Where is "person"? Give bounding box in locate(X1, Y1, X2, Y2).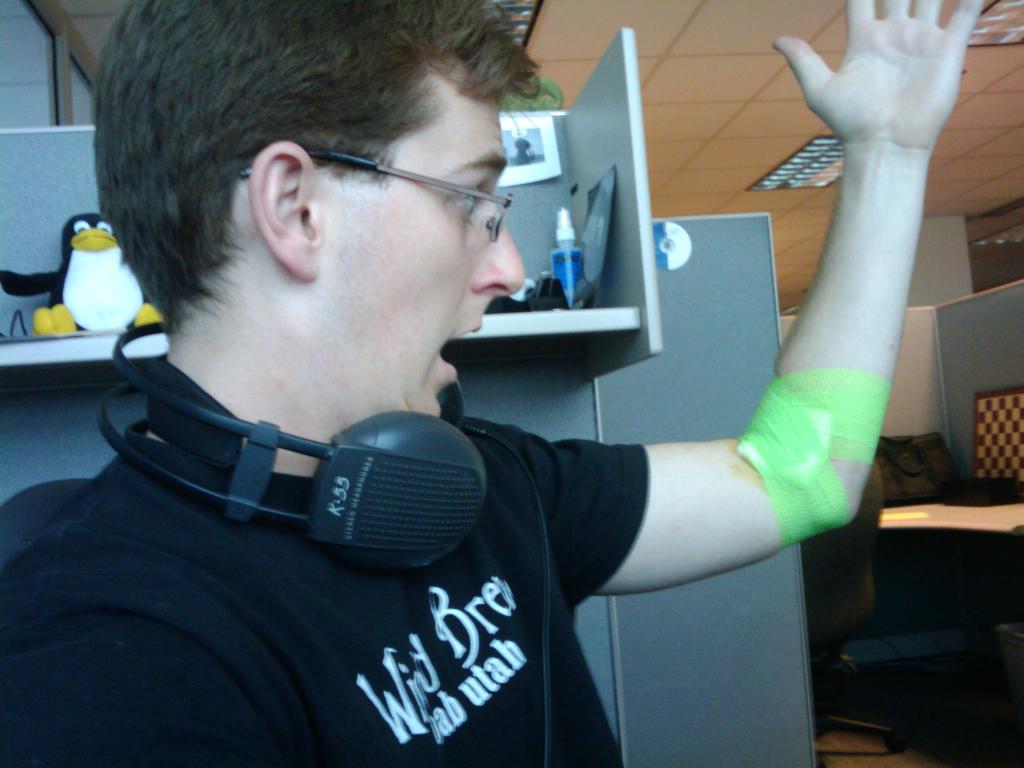
locate(0, 0, 982, 767).
